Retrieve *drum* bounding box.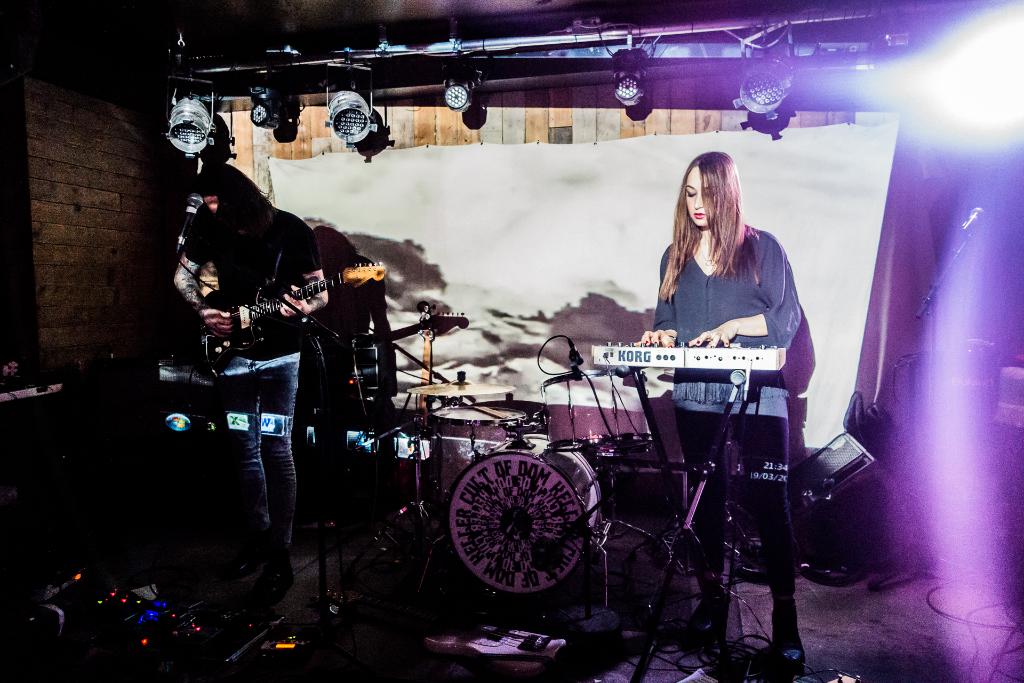
Bounding box: locate(435, 400, 547, 525).
